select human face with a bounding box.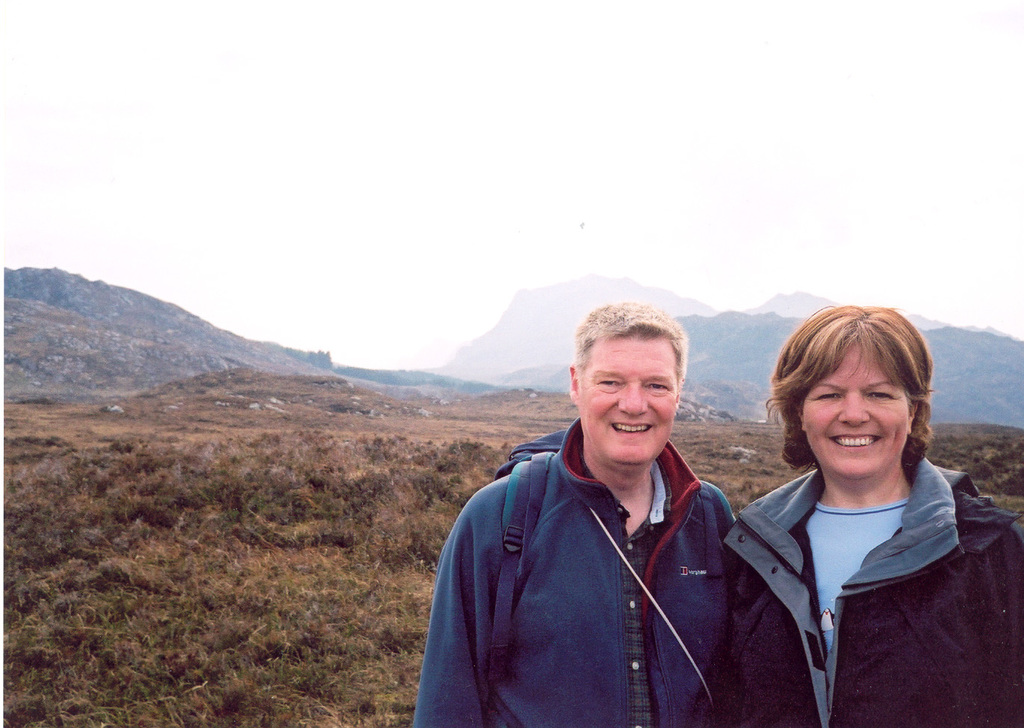
pyautogui.locateOnScreen(573, 330, 676, 469).
